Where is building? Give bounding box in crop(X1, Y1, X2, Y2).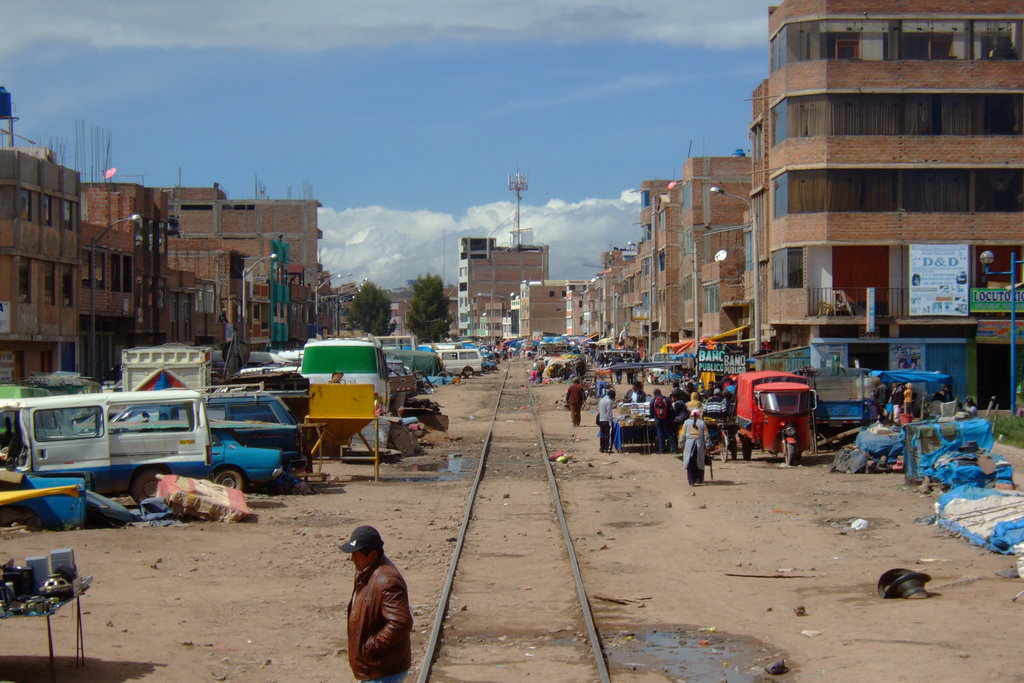
crop(767, 0, 1023, 411).
